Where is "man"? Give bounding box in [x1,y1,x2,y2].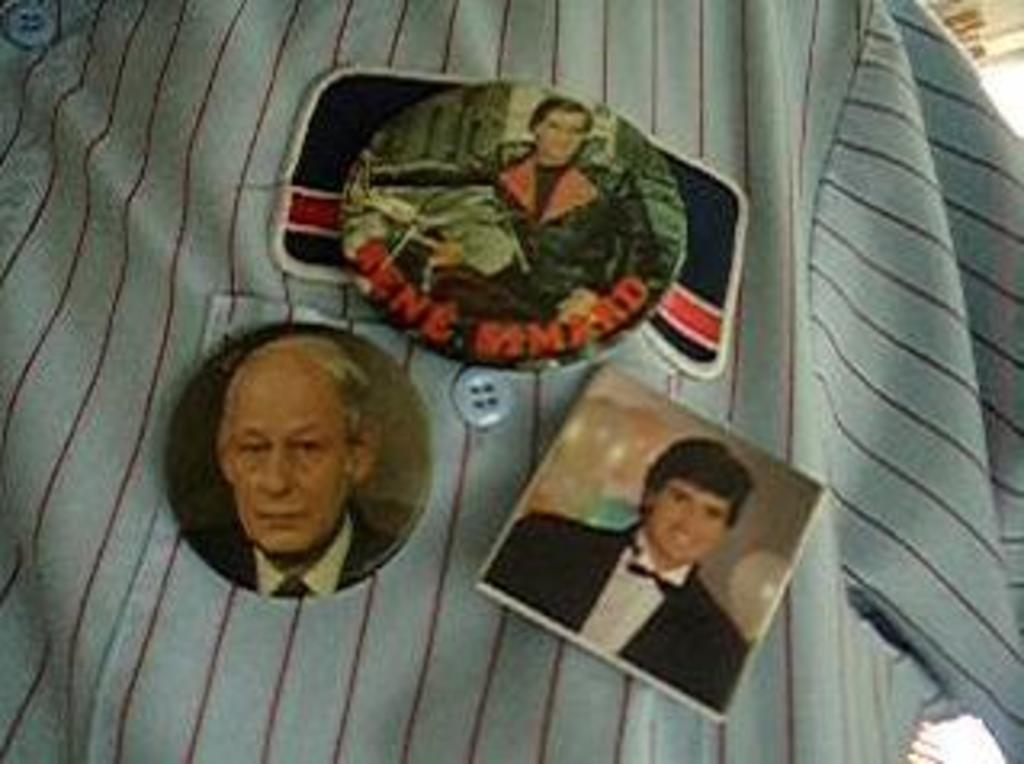
[482,440,751,713].
